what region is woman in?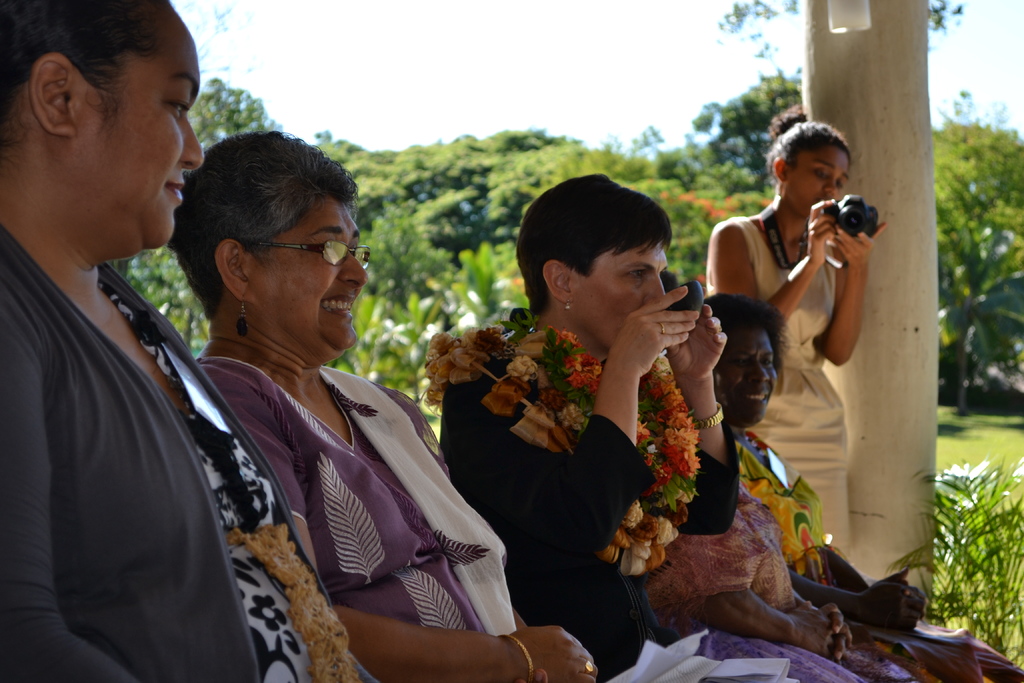
(420,170,741,682).
